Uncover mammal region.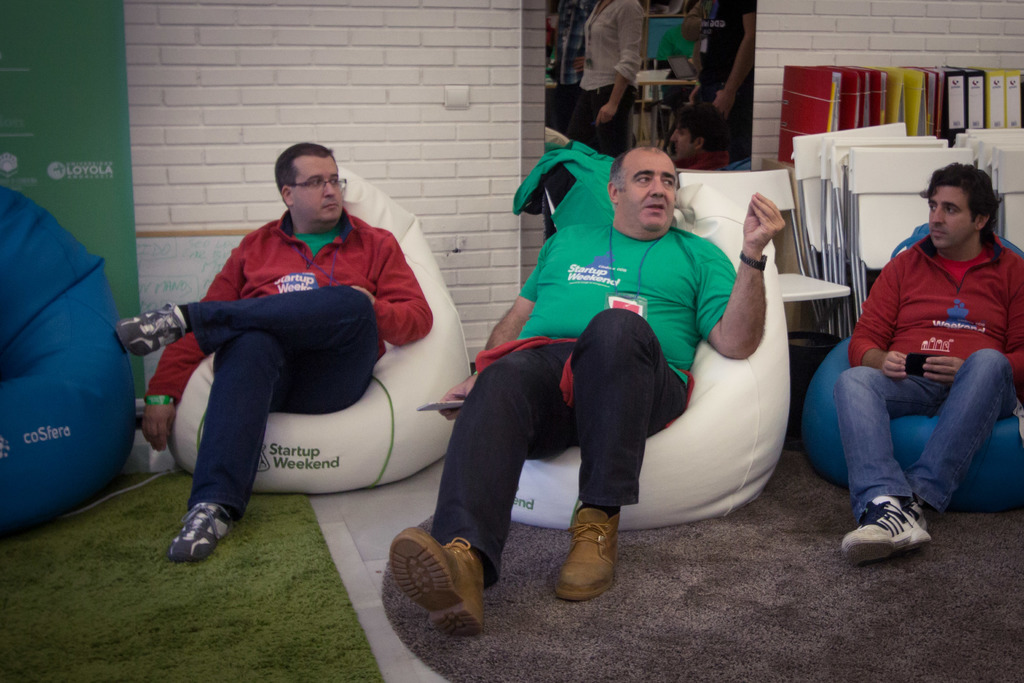
Uncovered: <bbox>694, 0, 760, 122</bbox>.
